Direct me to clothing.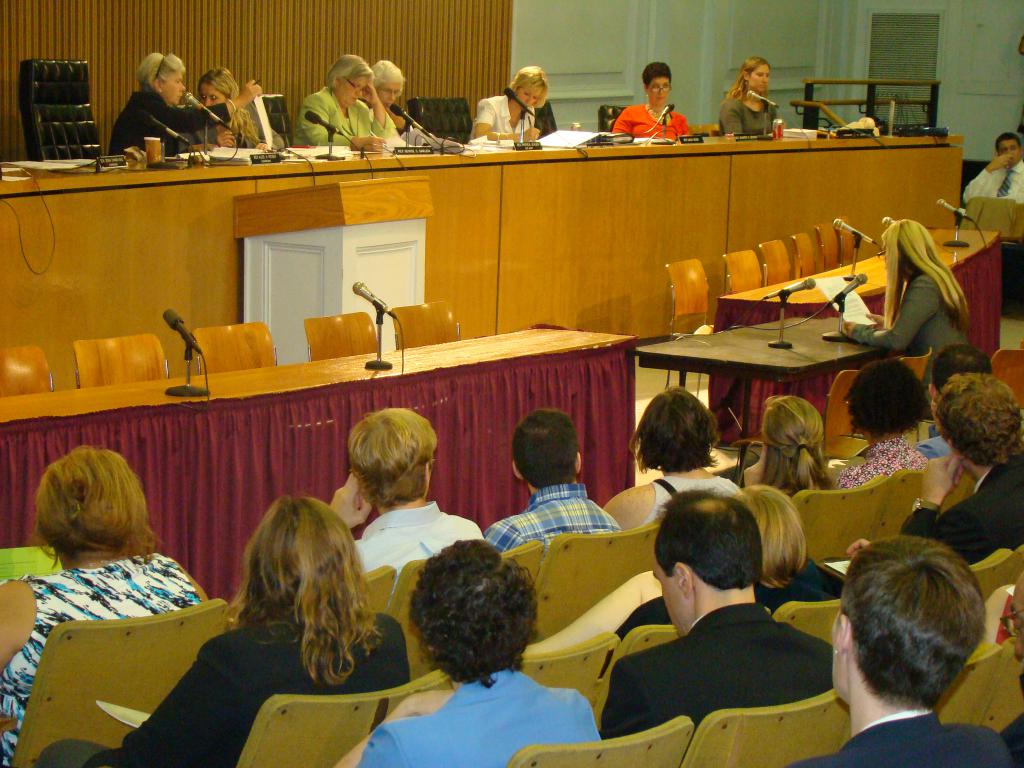
Direction: l=346, t=497, r=486, b=590.
